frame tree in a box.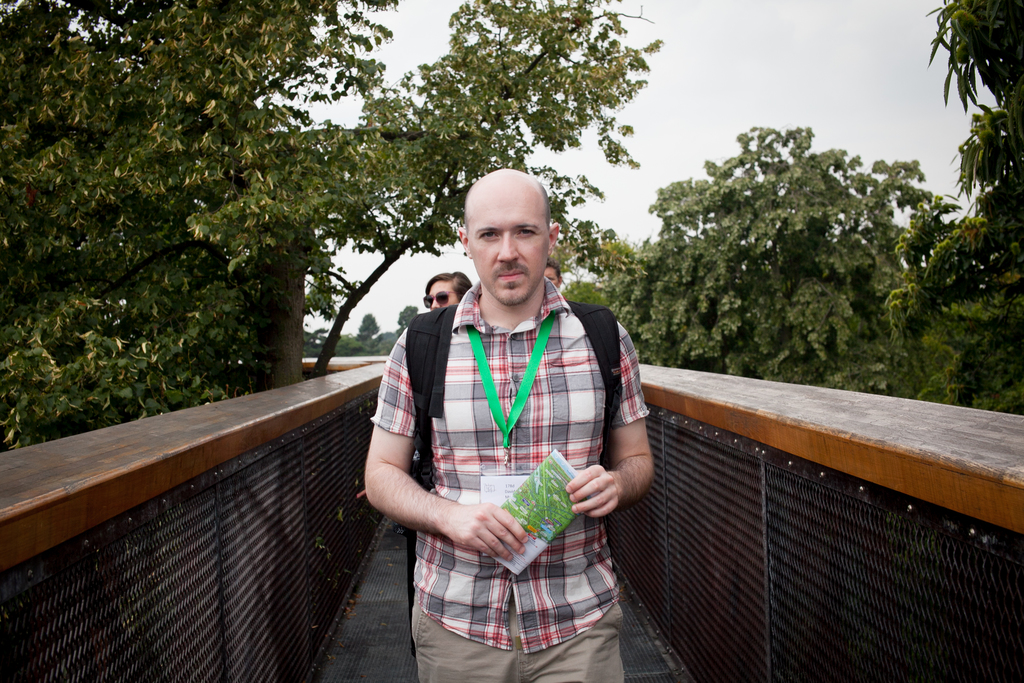
<region>613, 104, 950, 369</region>.
